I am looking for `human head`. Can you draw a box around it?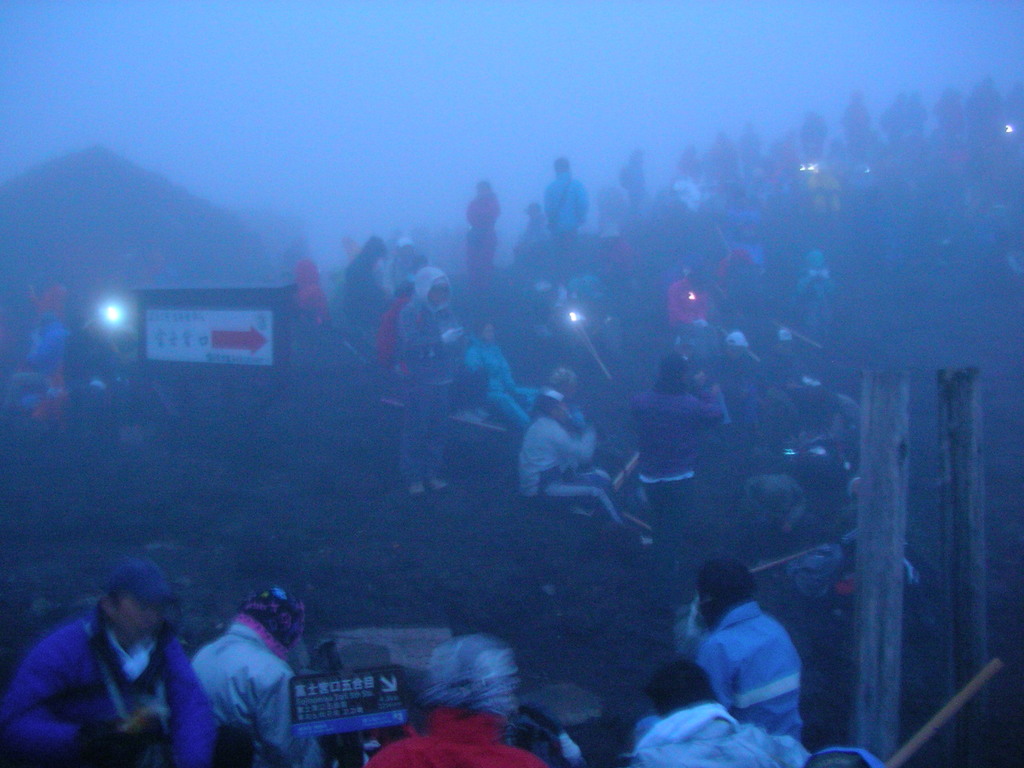
Sure, the bounding box is x1=535, y1=394, x2=568, y2=420.
